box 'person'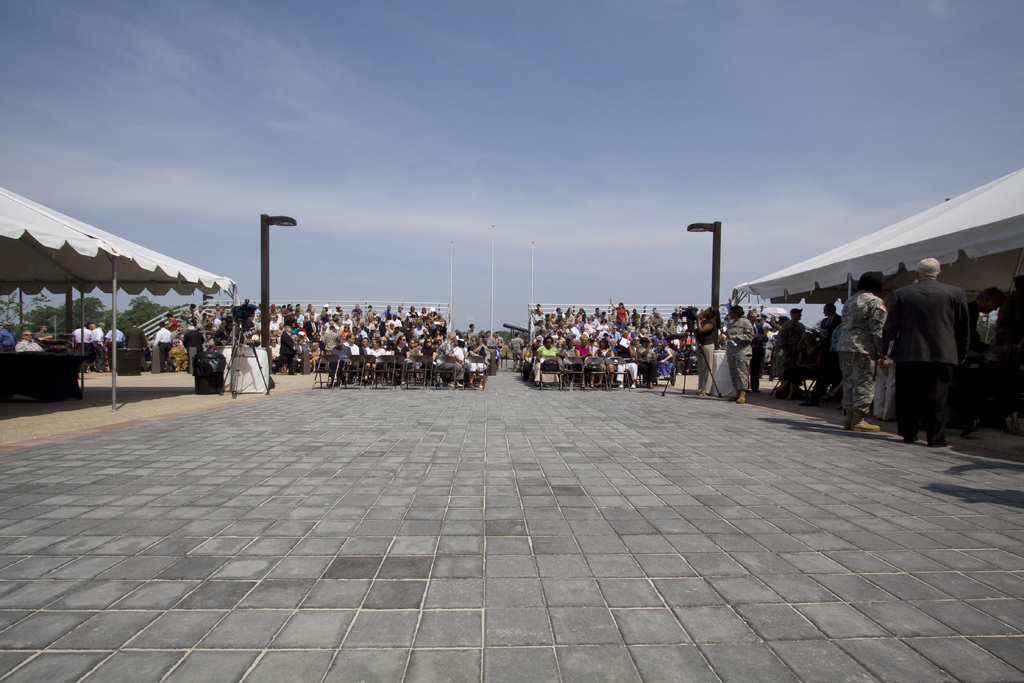
bbox(773, 308, 807, 357)
